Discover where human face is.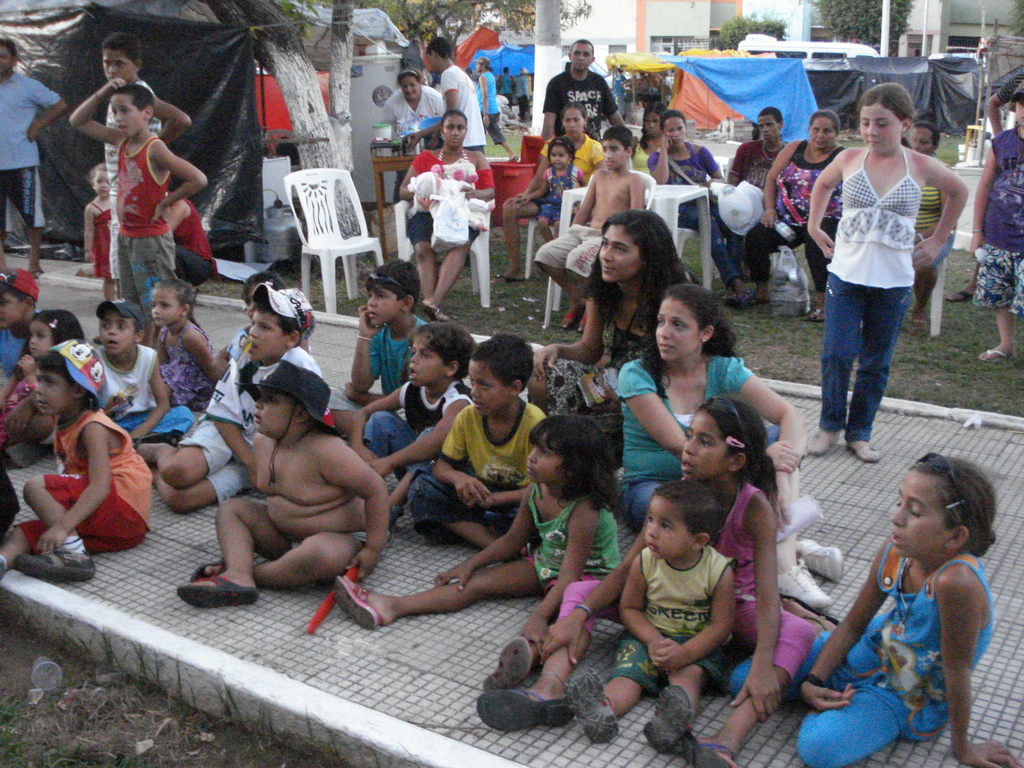
Discovered at Rect(666, 115, 690, 148).
